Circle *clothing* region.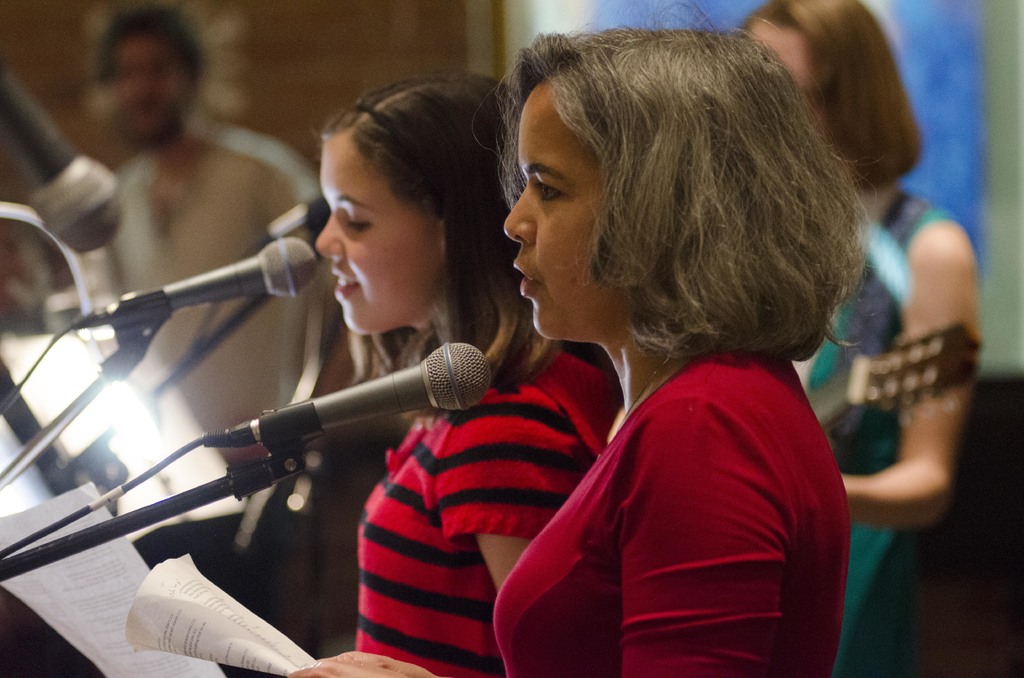
Region: crop(808, 188, 963, 673).
